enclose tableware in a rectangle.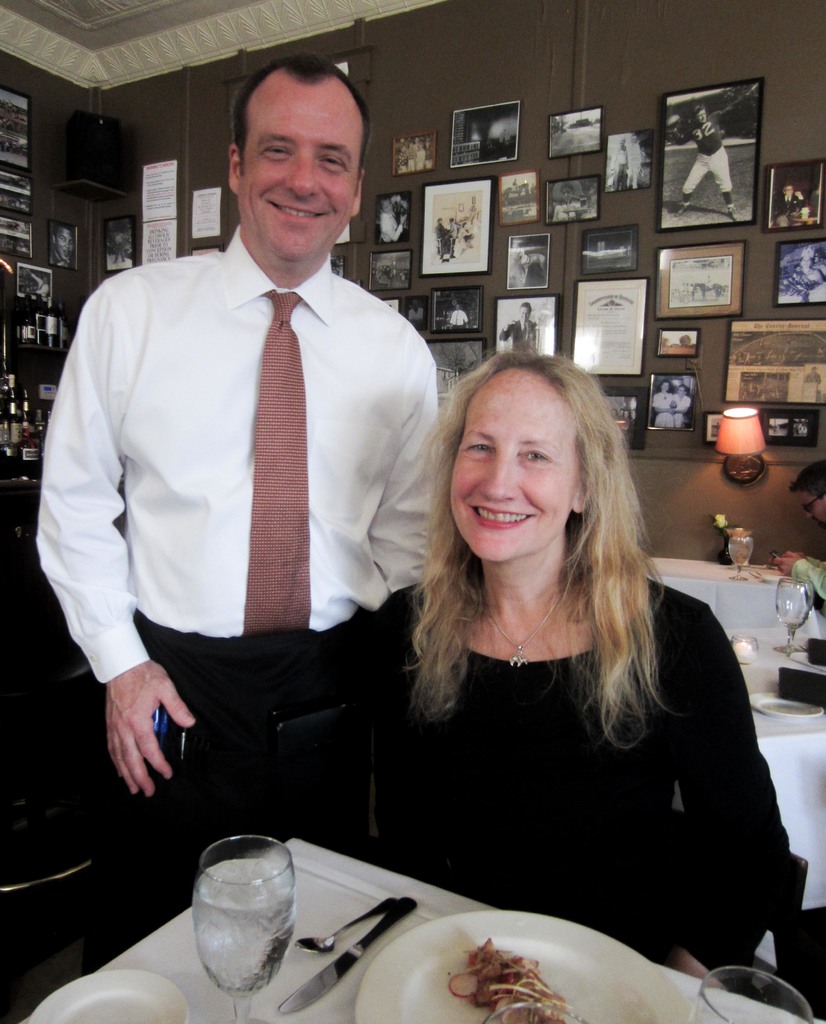
l=687, t=968, r=816, b=1023.
